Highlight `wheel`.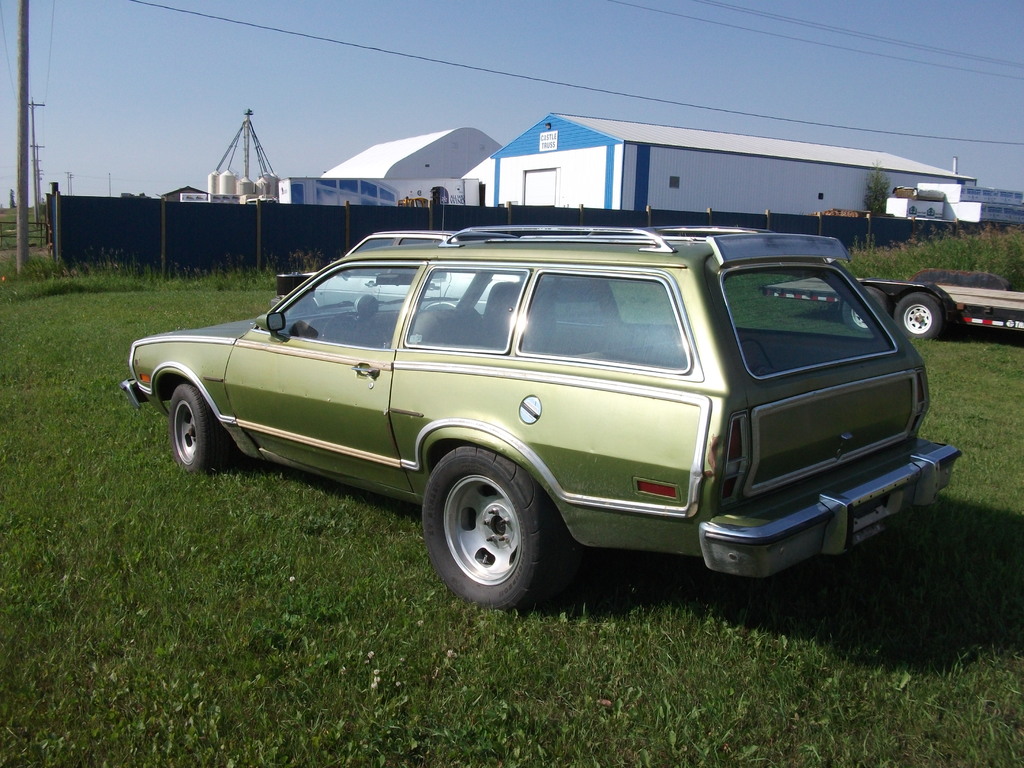
Highlighted region: x1=419 y1=445 x2=578 y2=613.
